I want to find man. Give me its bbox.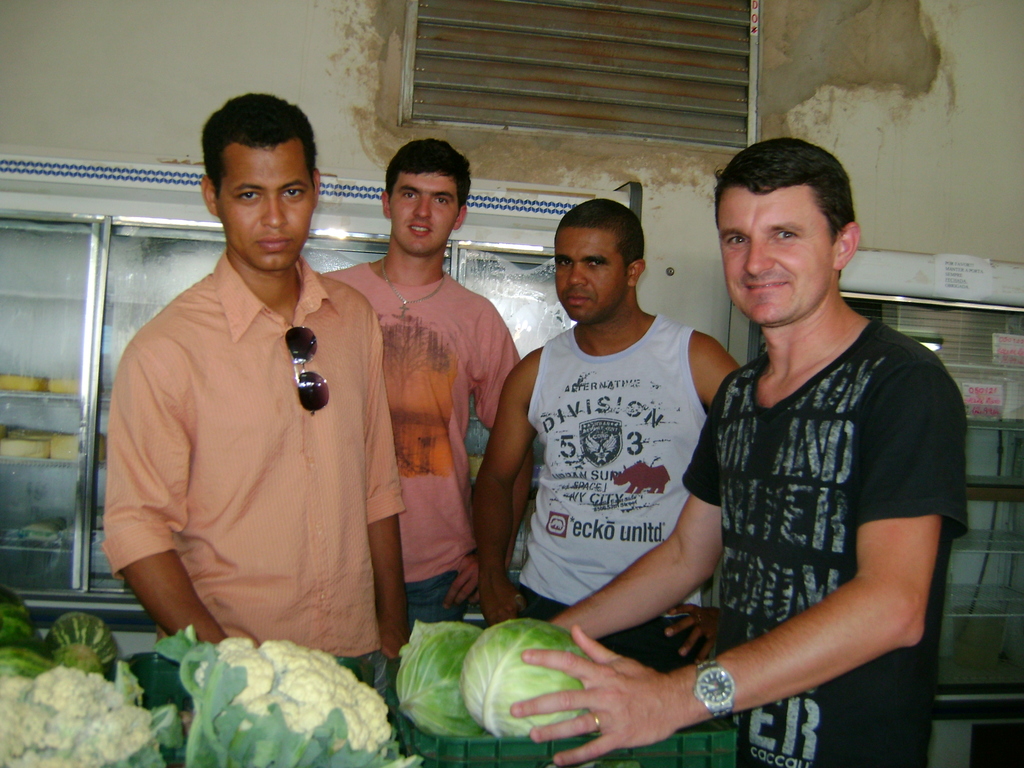
region(307, 136, 522, 714).
